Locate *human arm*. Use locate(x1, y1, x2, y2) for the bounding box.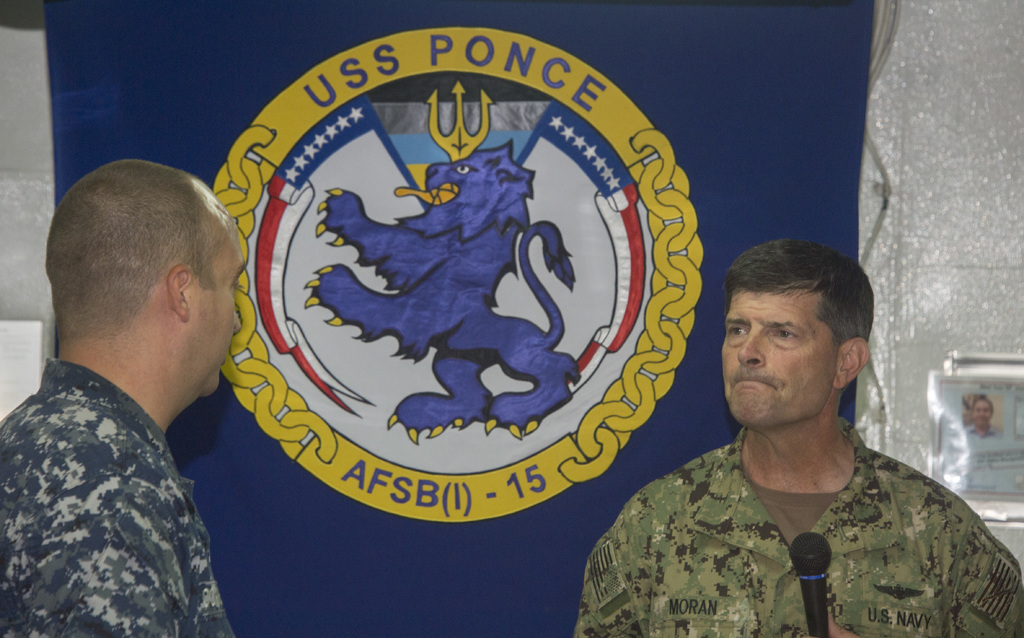
locate(825, 490, 1023, 637).
